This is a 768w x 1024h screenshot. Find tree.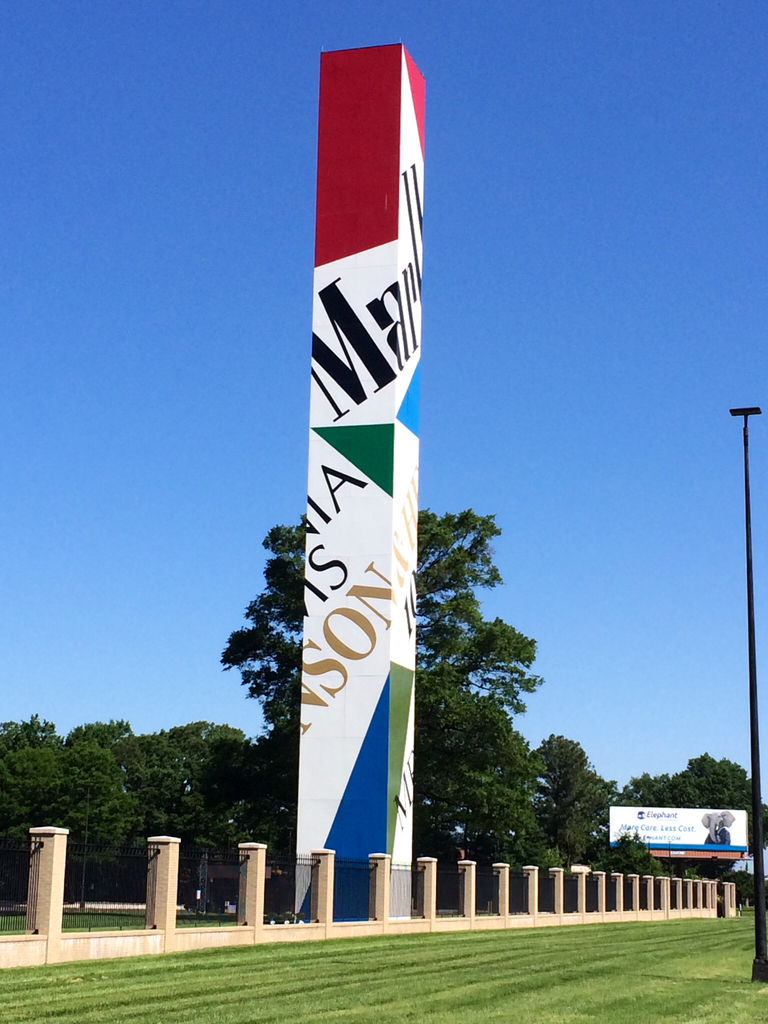
Bounding box: {"x1": 617, "y1": 767, "x2": 673, "y2": 807}.
